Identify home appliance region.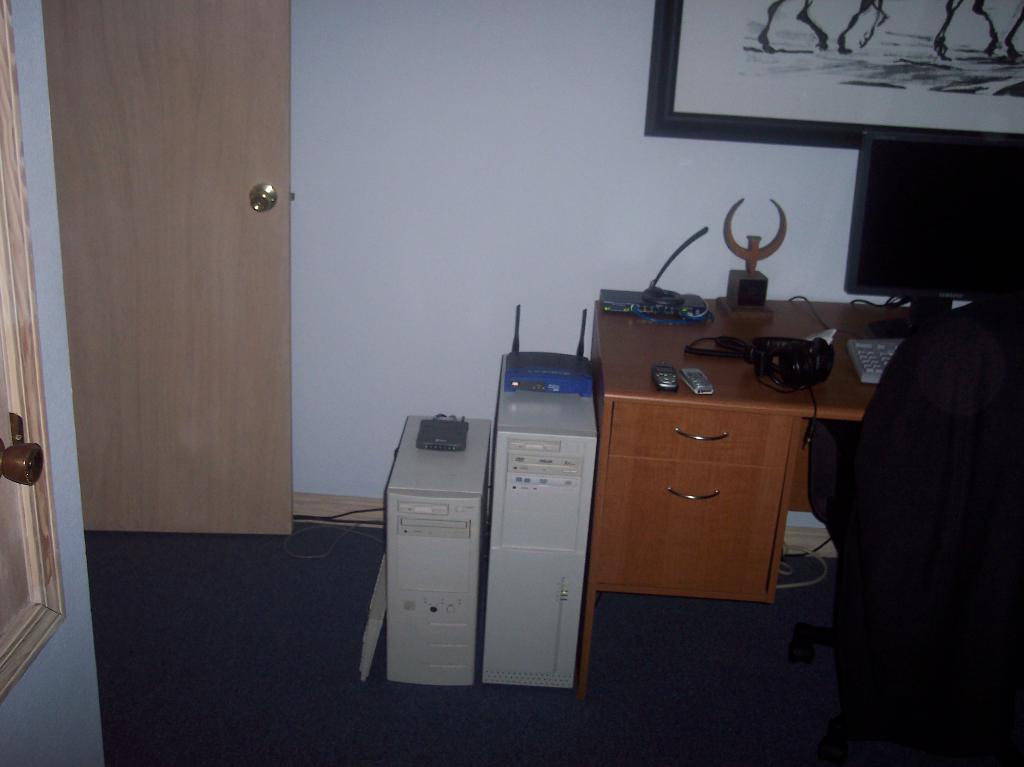
Region: {"x1": 843, "y1": 332, "x2": 909, "y2": 381}.
